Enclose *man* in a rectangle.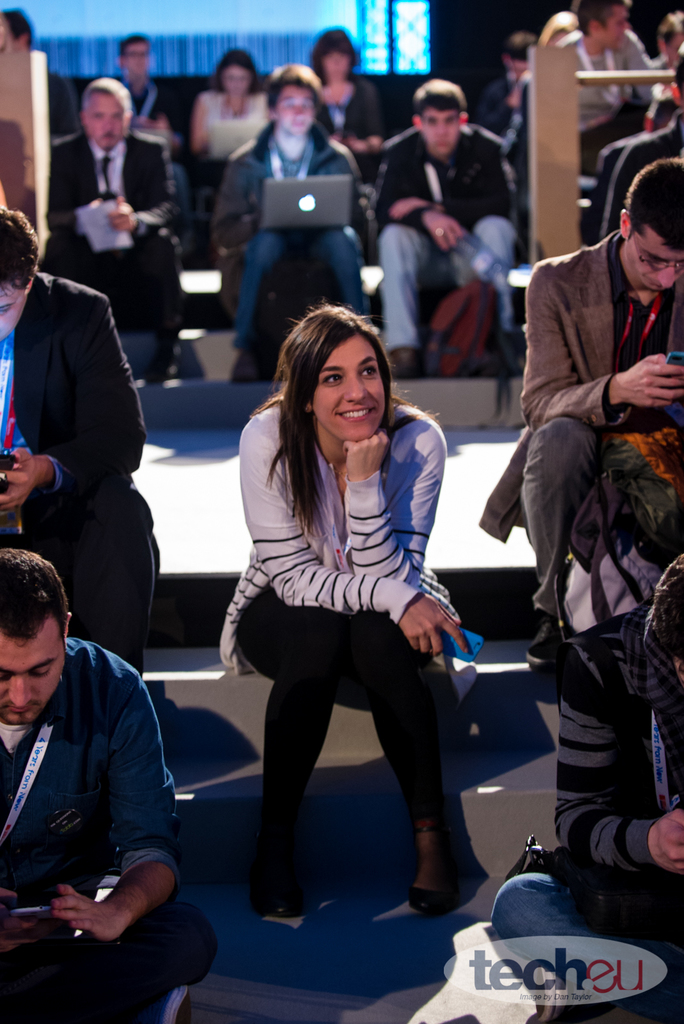
locate(119, 32, 194, 253).
